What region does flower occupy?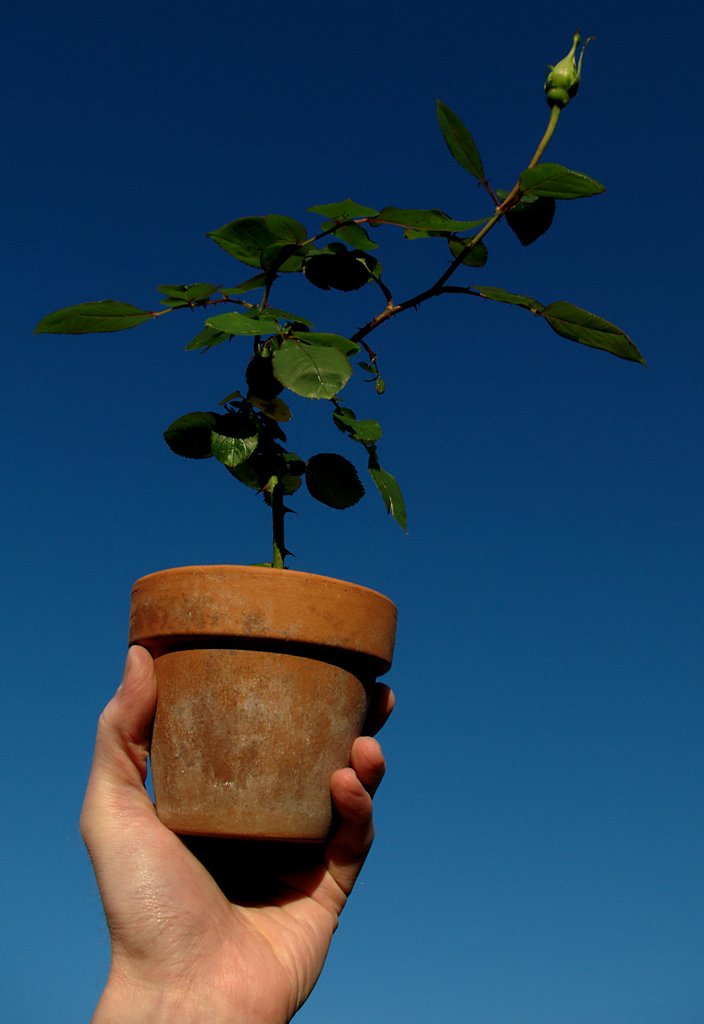
536, 35, 581, 93.
